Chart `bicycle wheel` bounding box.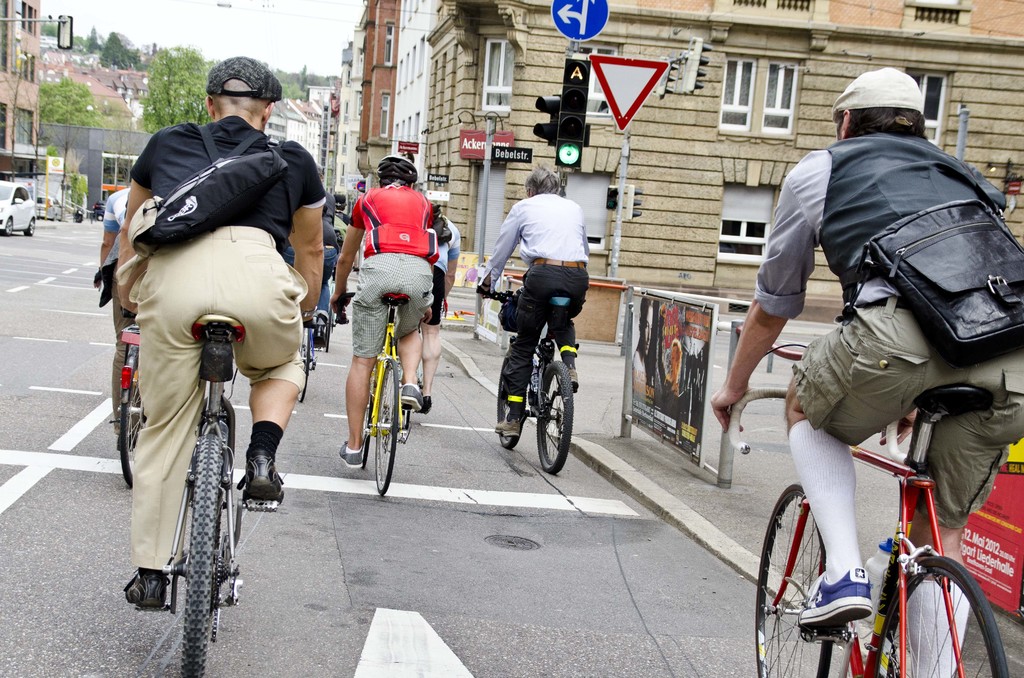
Charted: crop(376, 355, 400, 496).
